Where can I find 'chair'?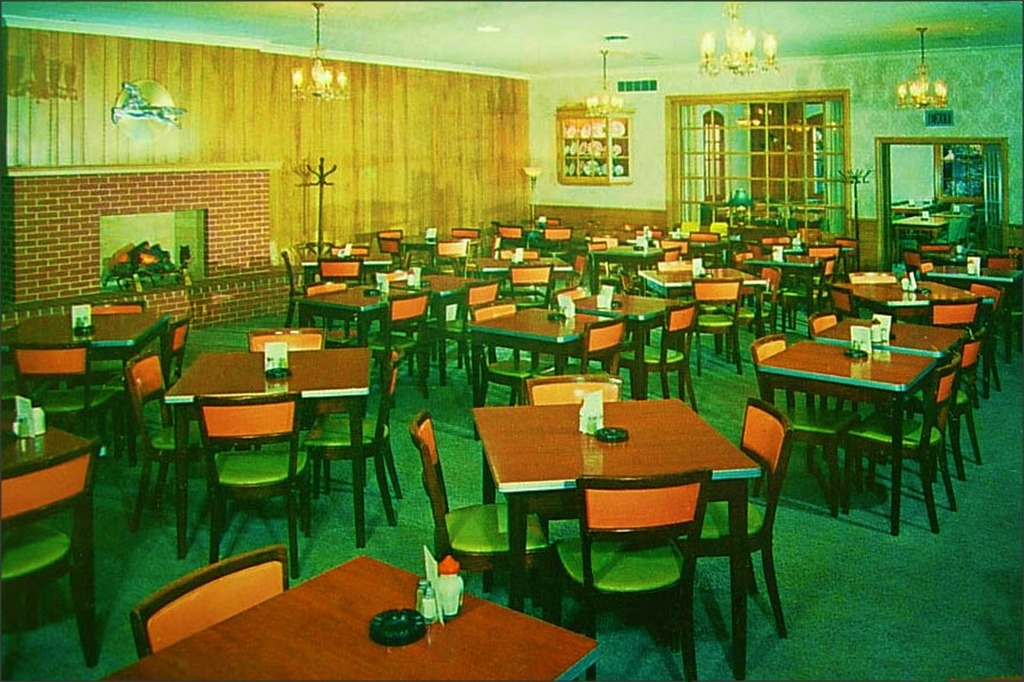
You can find it at x1=0 y1=330 x2=55 y2=416.
